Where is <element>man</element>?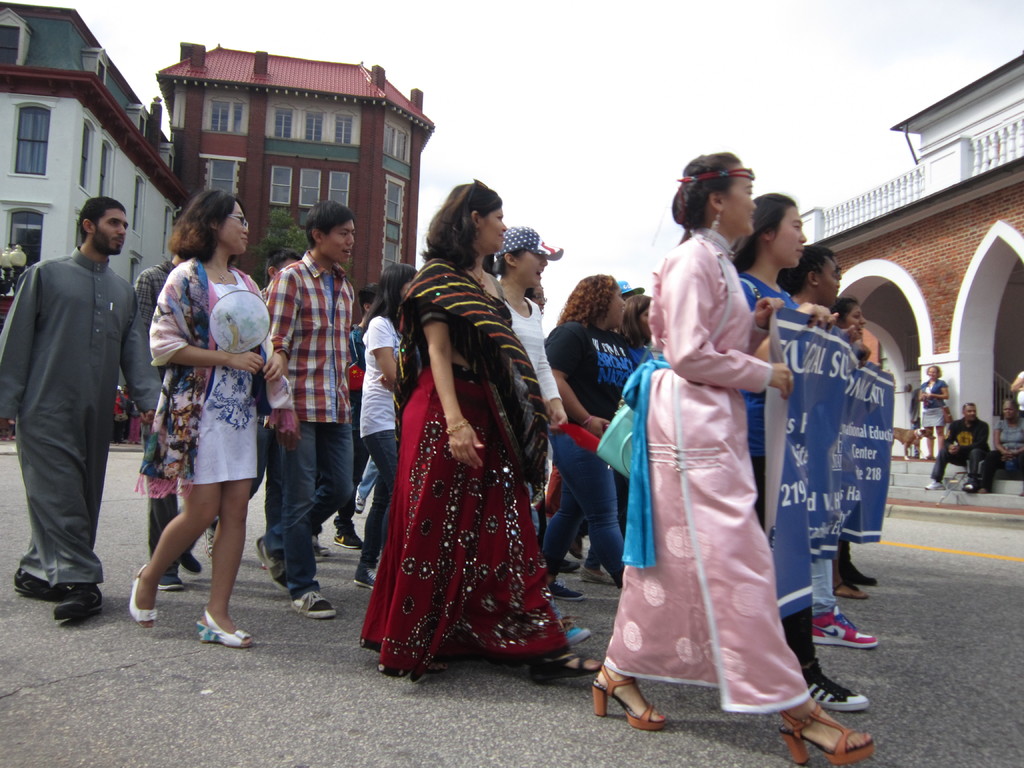
box=[12, 168, 135, 628].
